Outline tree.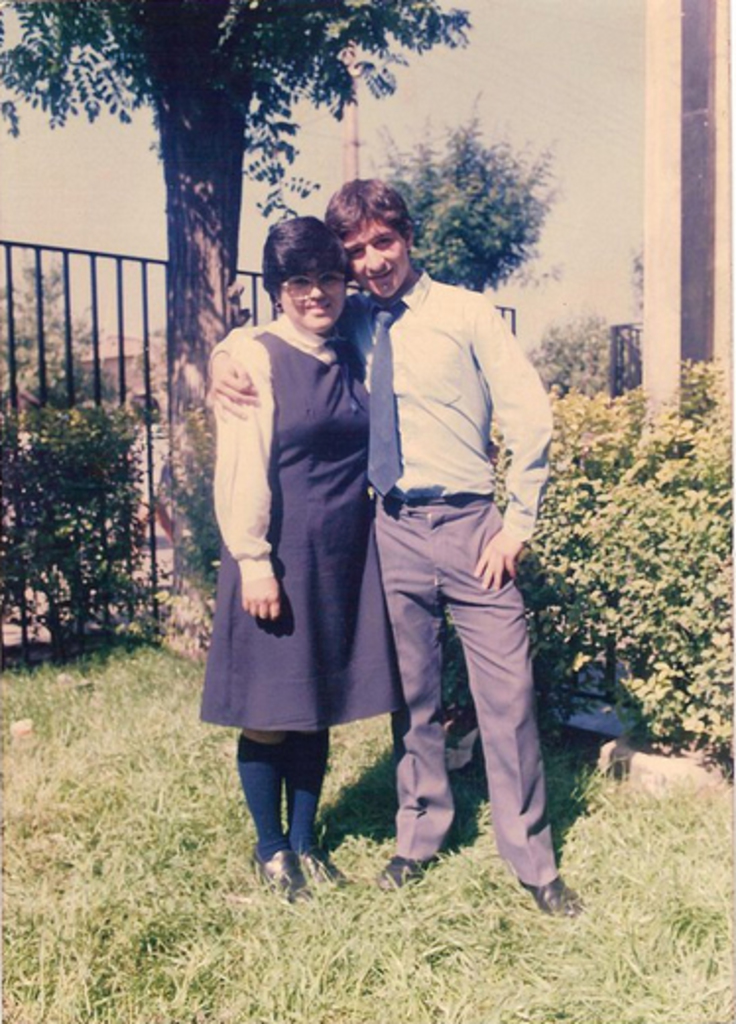
Outline: left=411, top=118, right=553, bottom=295.
